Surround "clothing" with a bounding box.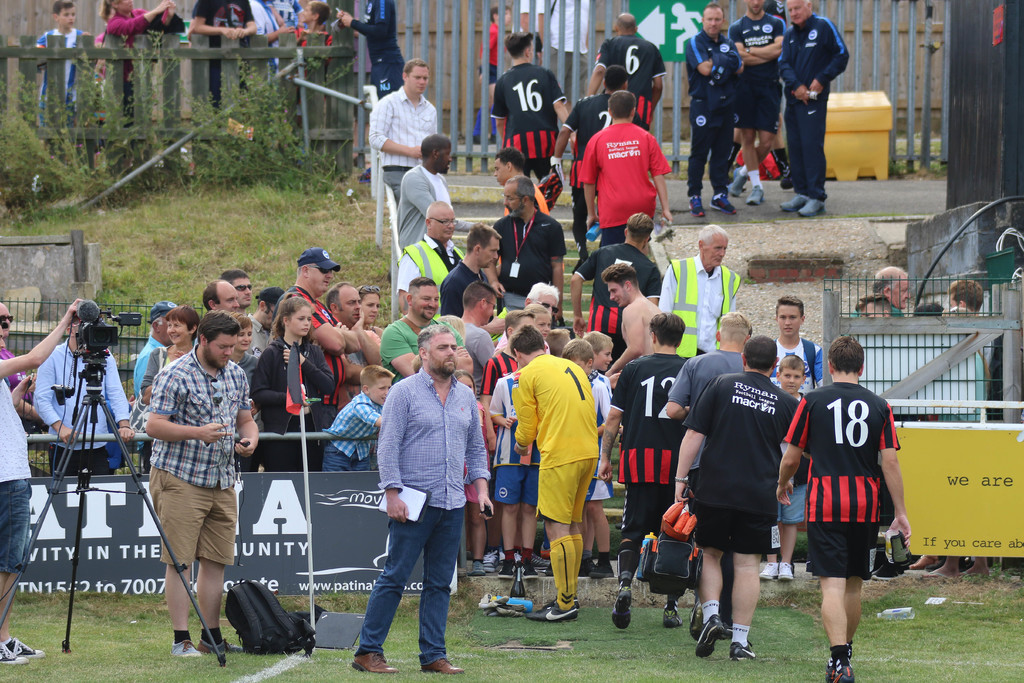
box=[499, 367, 557, 509].
